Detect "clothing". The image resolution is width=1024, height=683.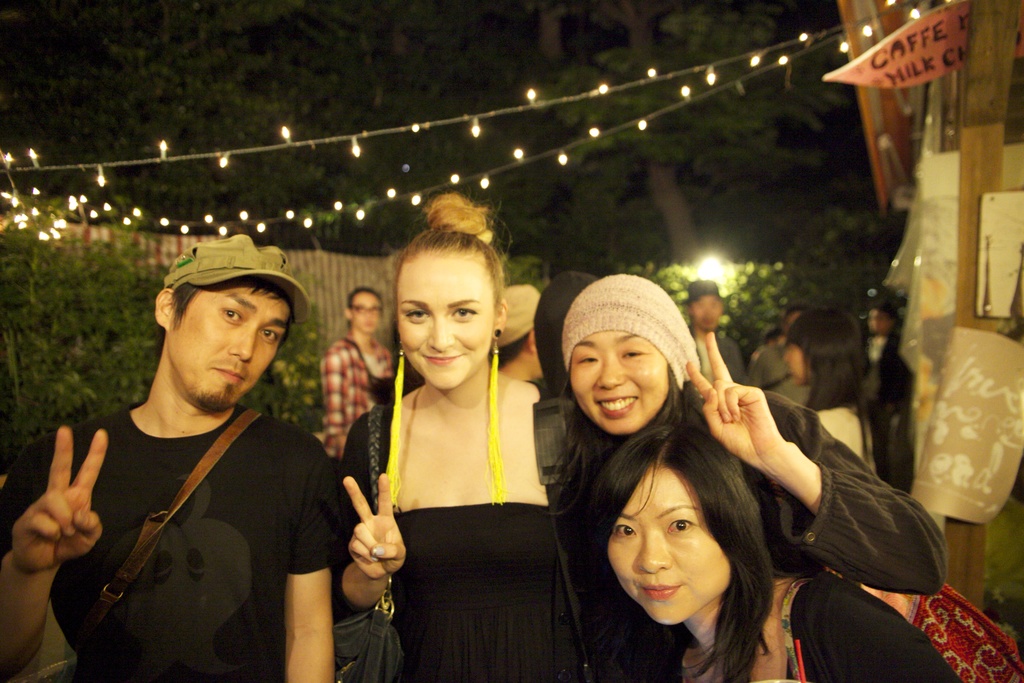
pyautogui.locateOnScreen(2, 399, 348, 682).
